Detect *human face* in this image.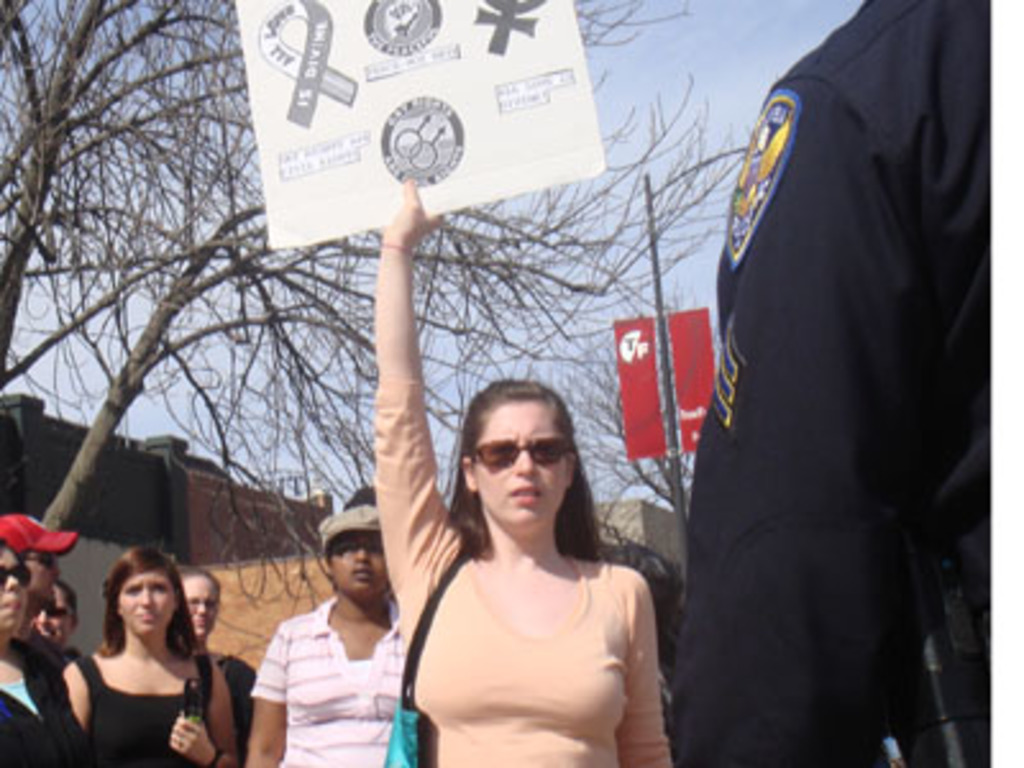
Detection: bbox=[26, 540, 59, 607].
